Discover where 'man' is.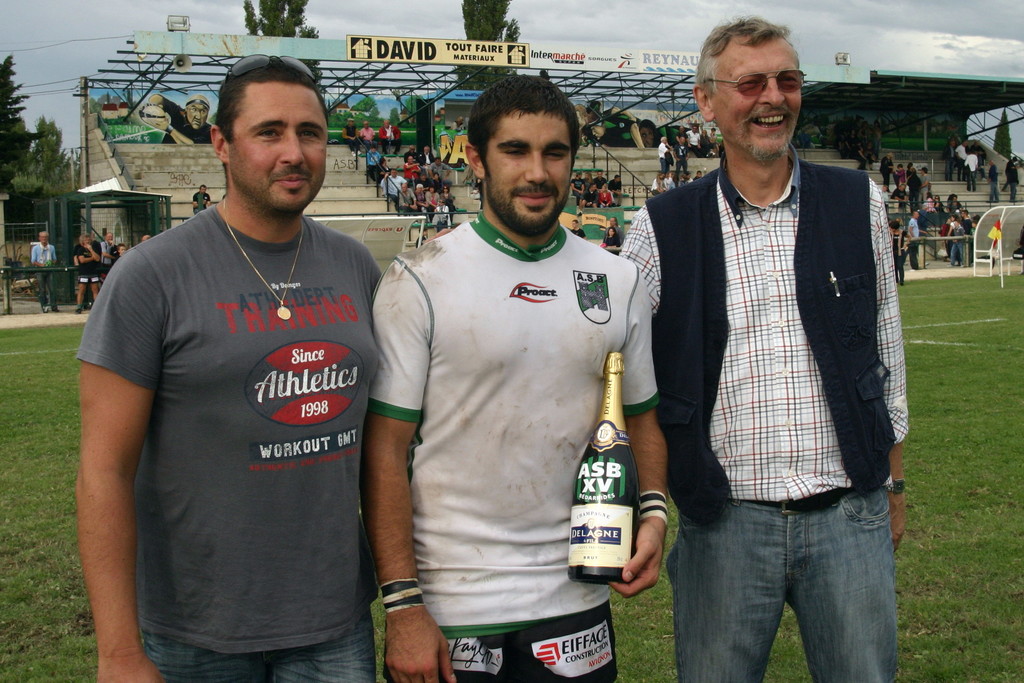
Discovered at locate(659, 134, 670, 172).
